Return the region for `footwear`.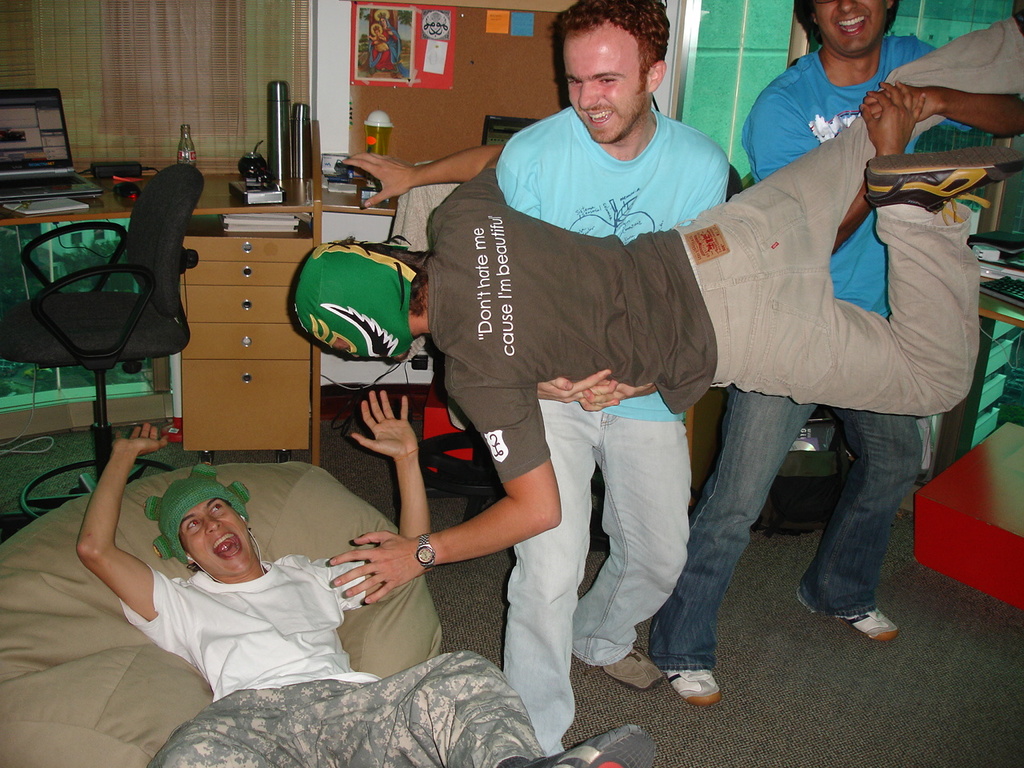
detection(654, 638, 730, 717).
